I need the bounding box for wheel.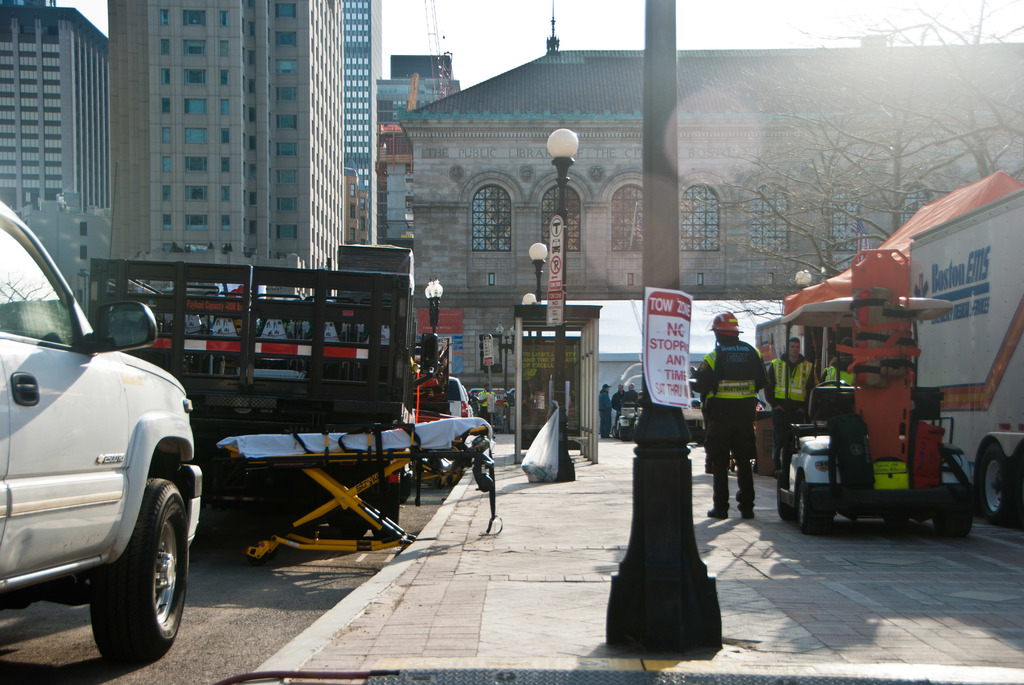
Here it is: crop(797, 467, 835, 537).
